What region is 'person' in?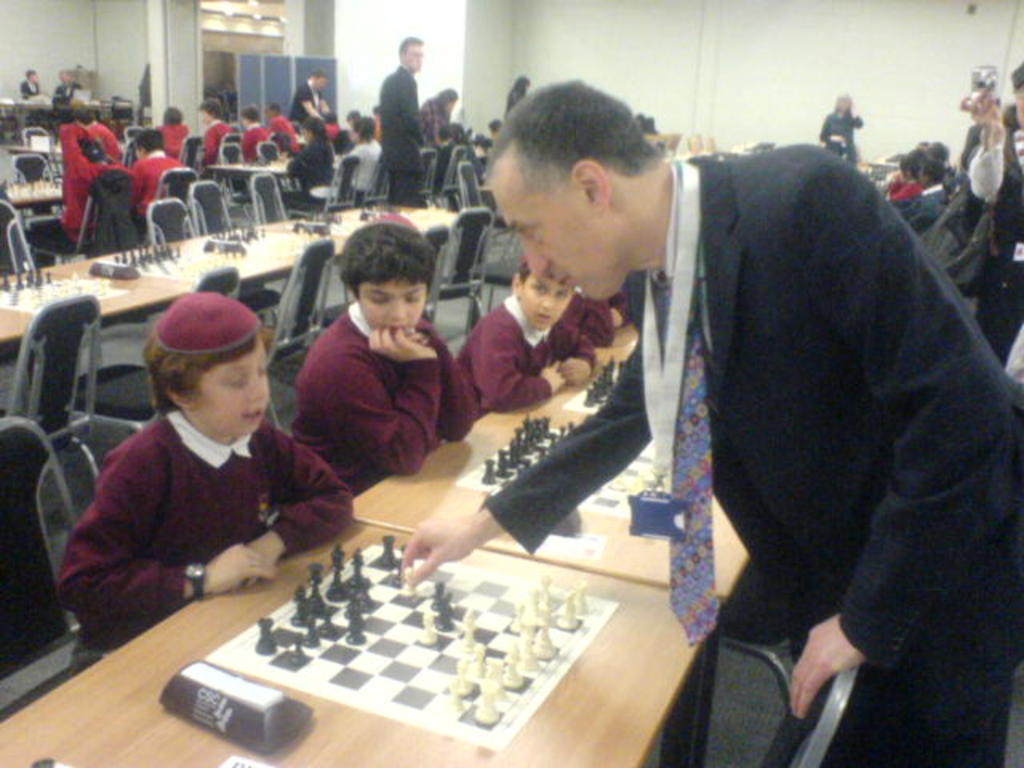
box(283, 115, 334, 200).
